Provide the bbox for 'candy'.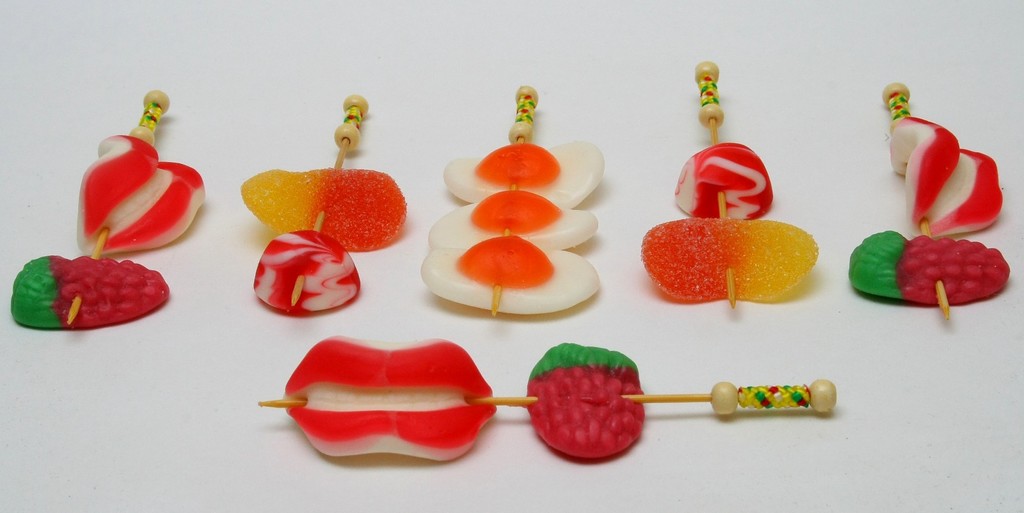
889:116:1003:237.
